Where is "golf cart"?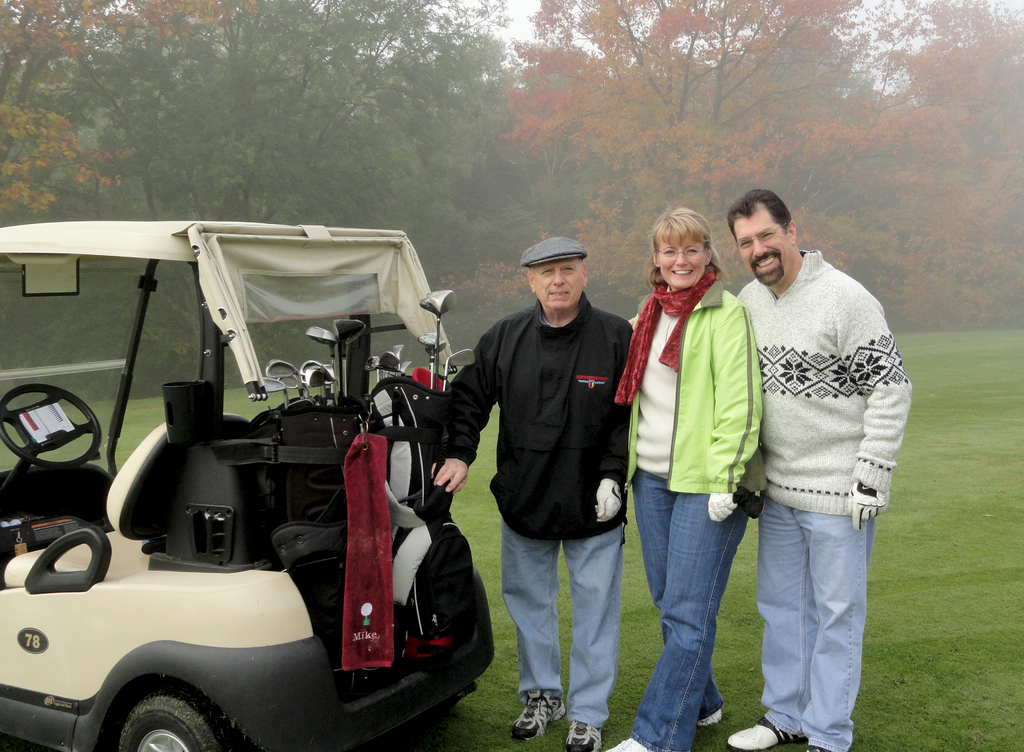
detection(0, 219, 497, 751).
